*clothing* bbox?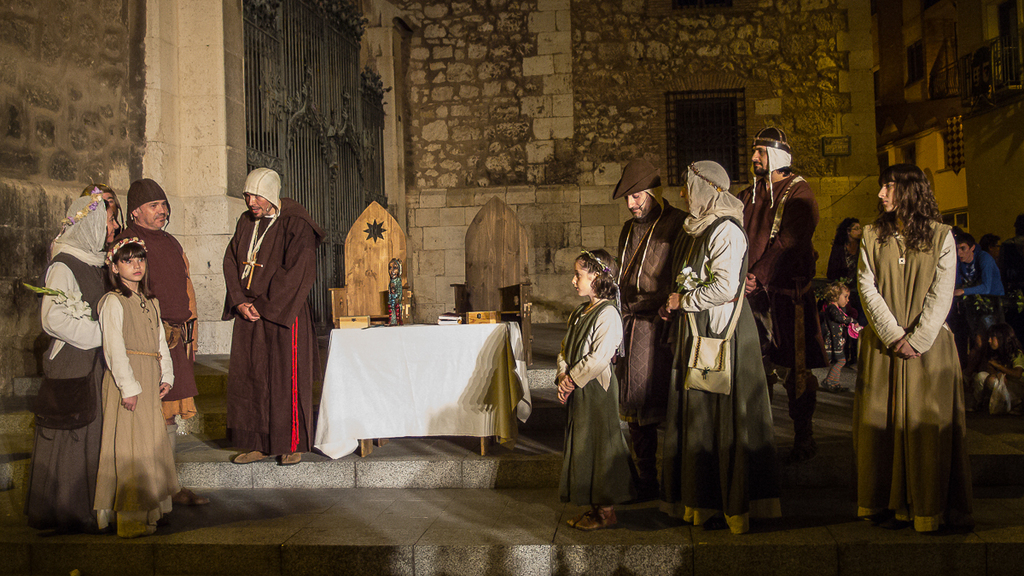
736,172,822,424
